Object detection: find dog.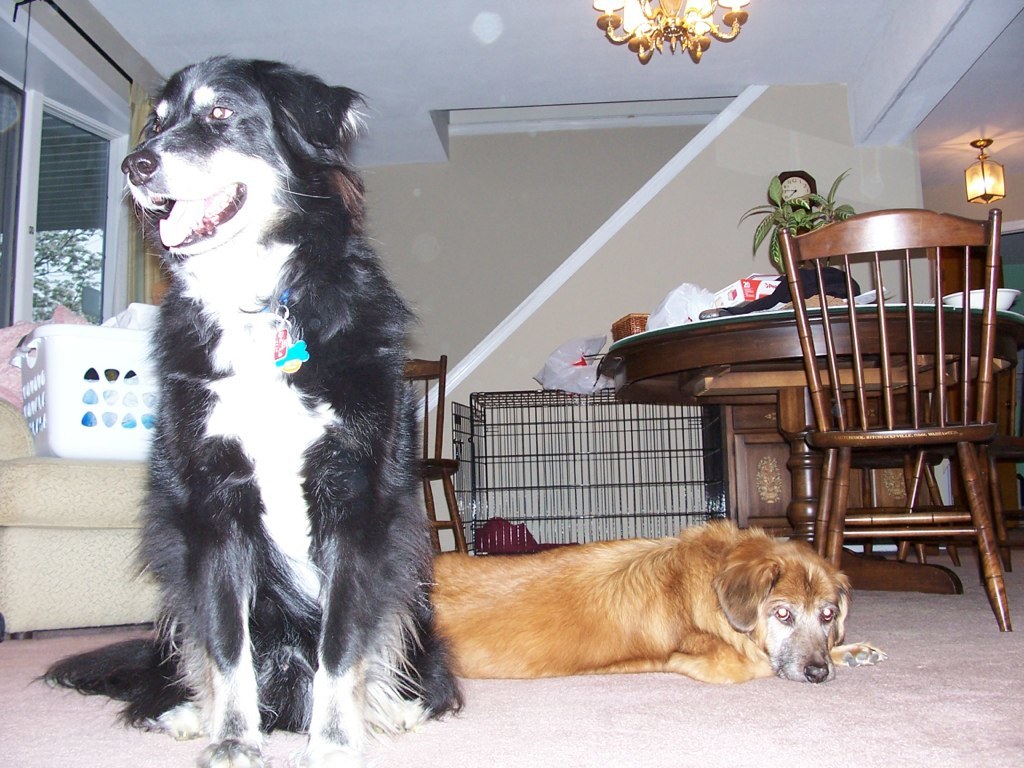
(24, 50, 466, 767).
